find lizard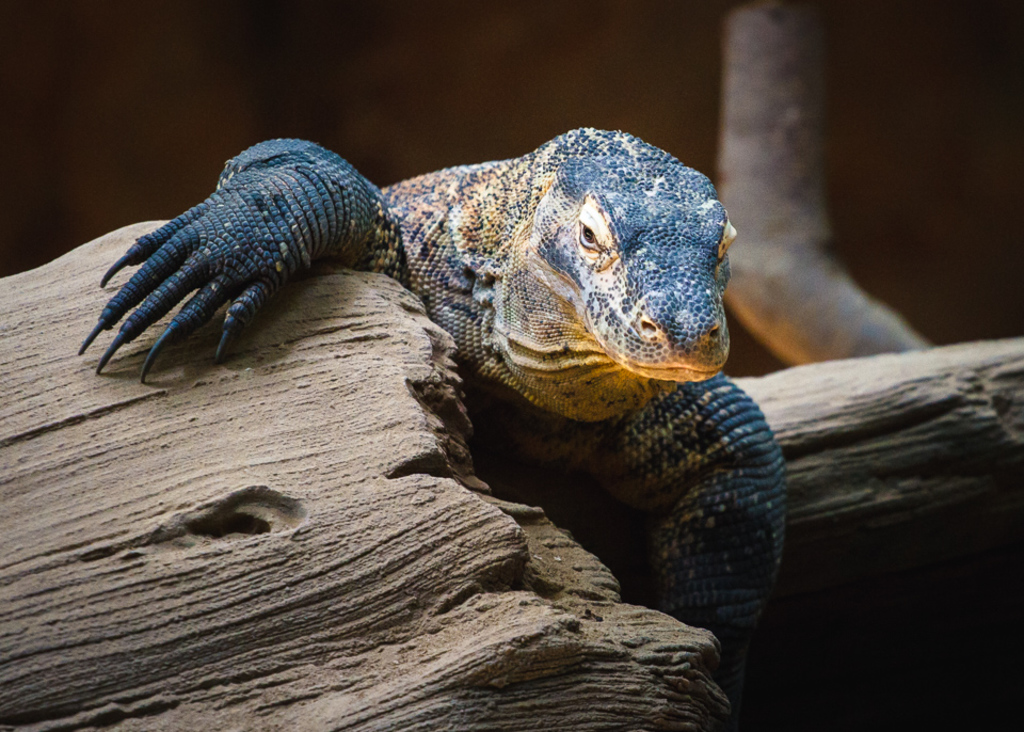
l=132, t=82, r=809, b=640
